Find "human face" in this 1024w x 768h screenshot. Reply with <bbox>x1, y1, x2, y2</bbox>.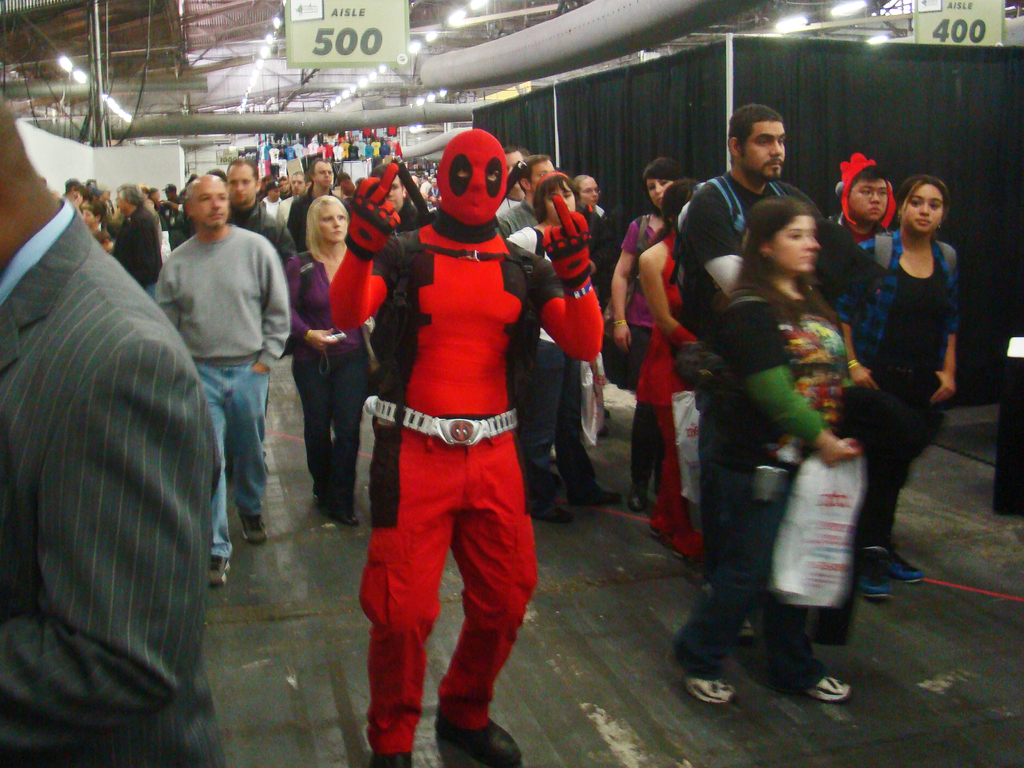
<bbox>230, 161, 255, 198</bbox>.
